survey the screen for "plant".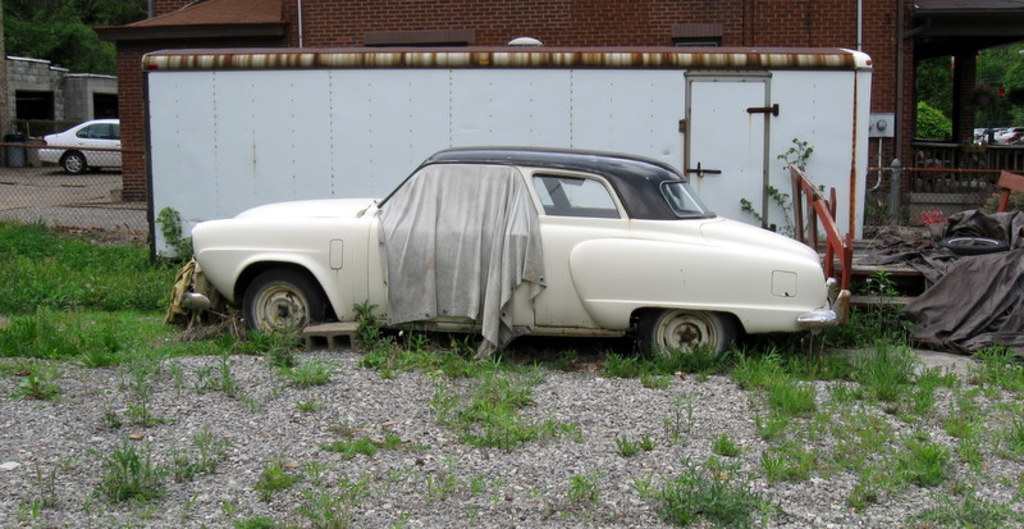
Survey found: (x1=932, y1=489, x2=1023, y2=528).
